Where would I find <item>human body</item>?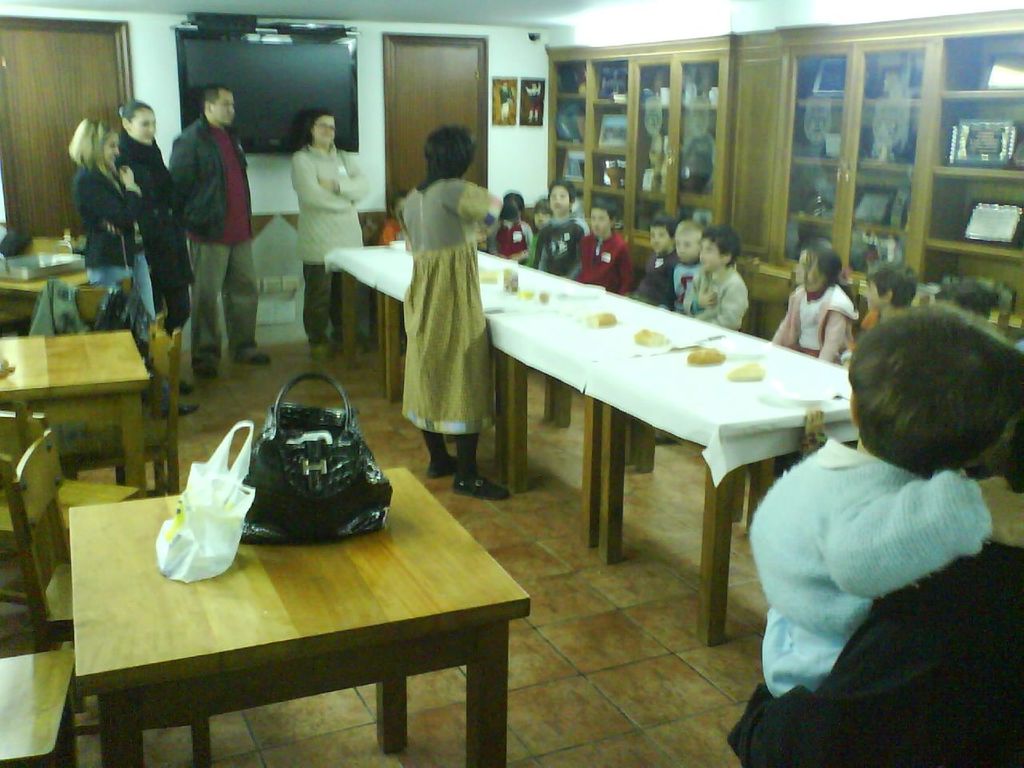
At detection(71, 118, 153, 318).
